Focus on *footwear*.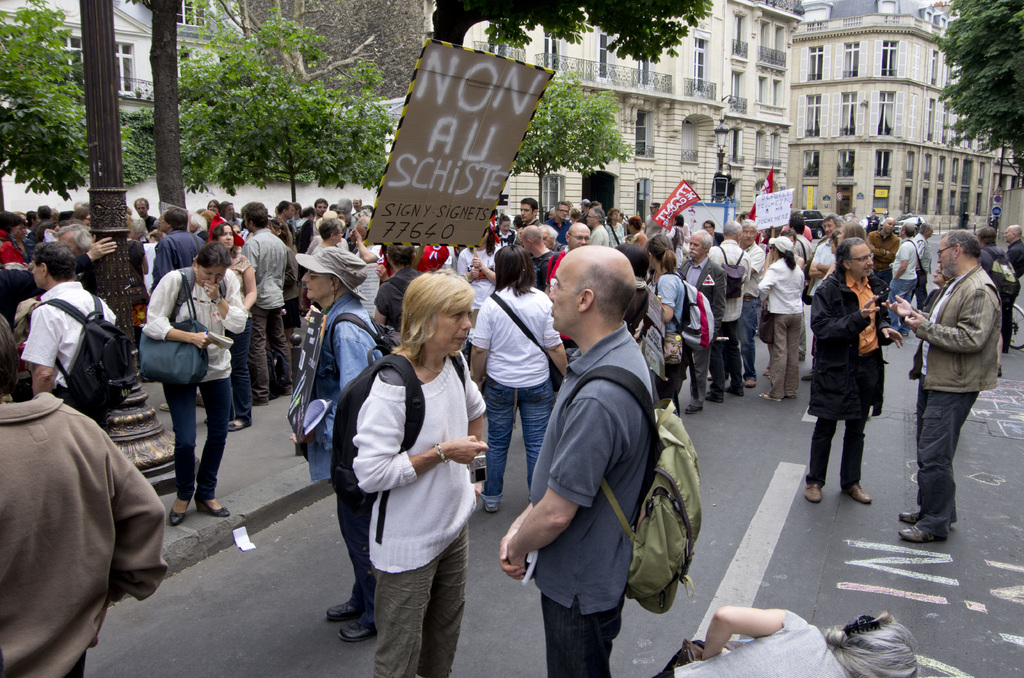
Focused at (x1=216, y1=408, x2=249, y2=435).
